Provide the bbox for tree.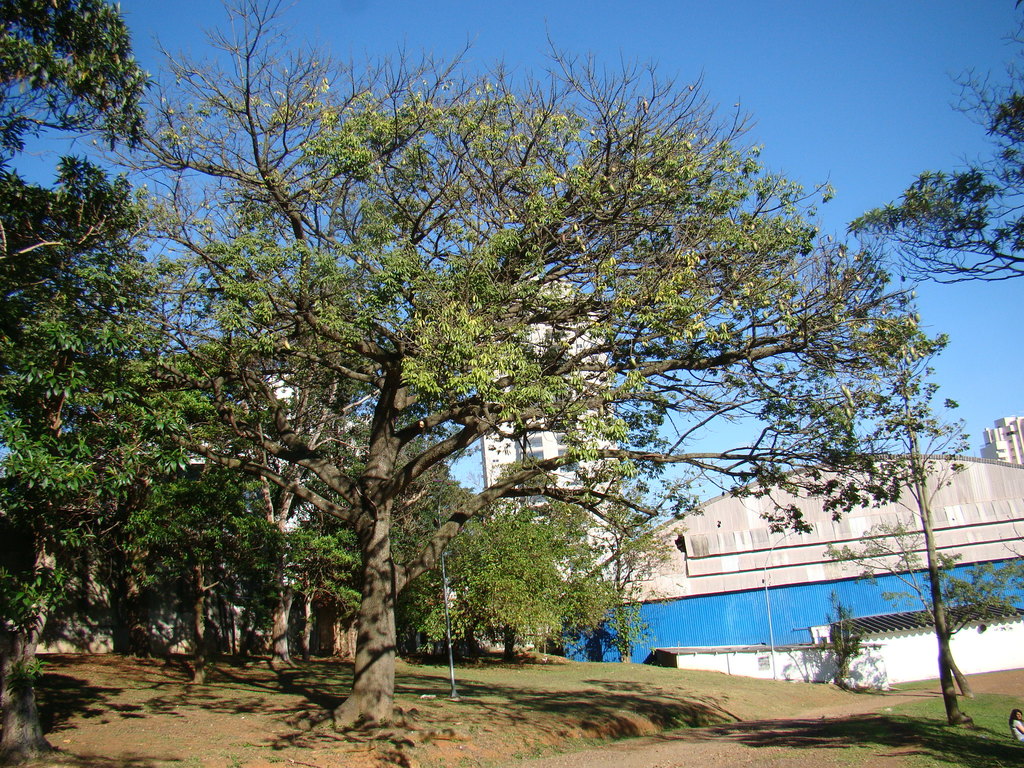
pyautogui.locateOnScreen(0, 0, 165, 764).
